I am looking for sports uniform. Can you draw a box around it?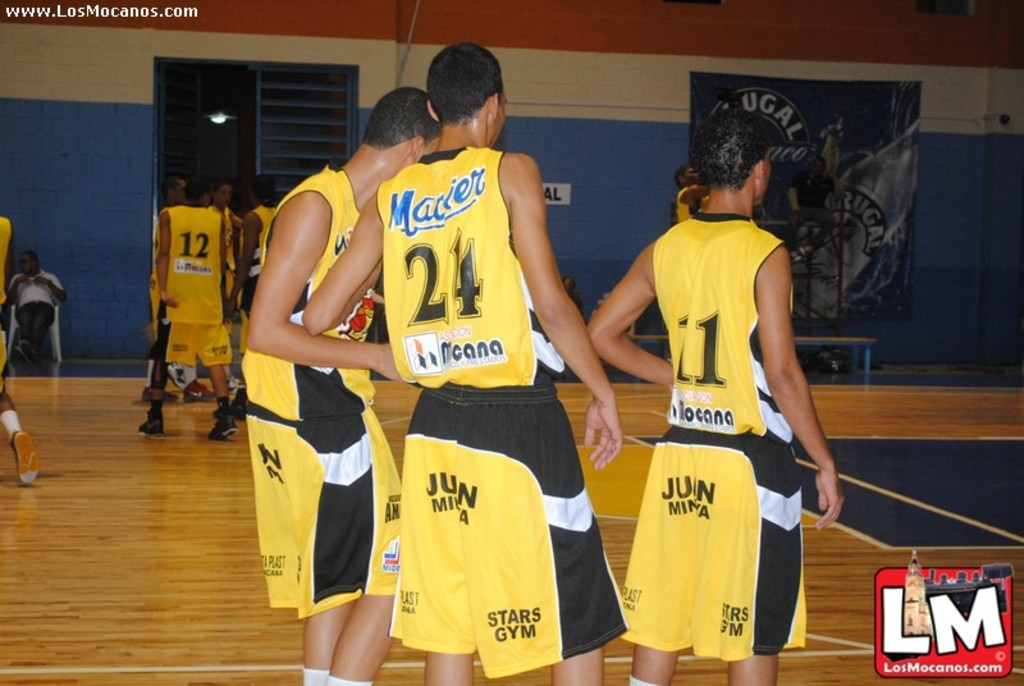
Sure, the bounding box is <region>388, 151, 634, 677</region>.
